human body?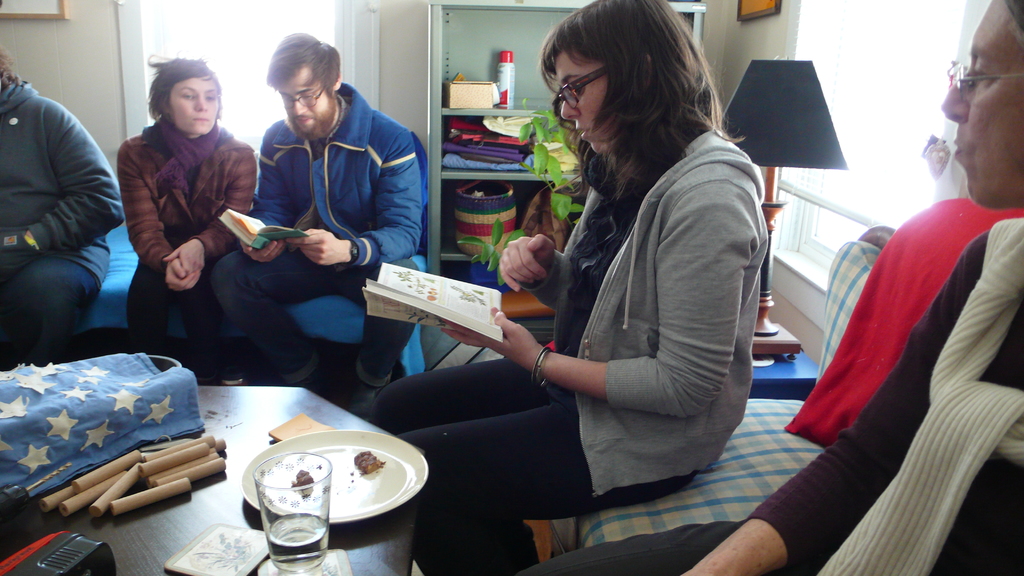
[left=368, top=121, right=772, bottom=575]
